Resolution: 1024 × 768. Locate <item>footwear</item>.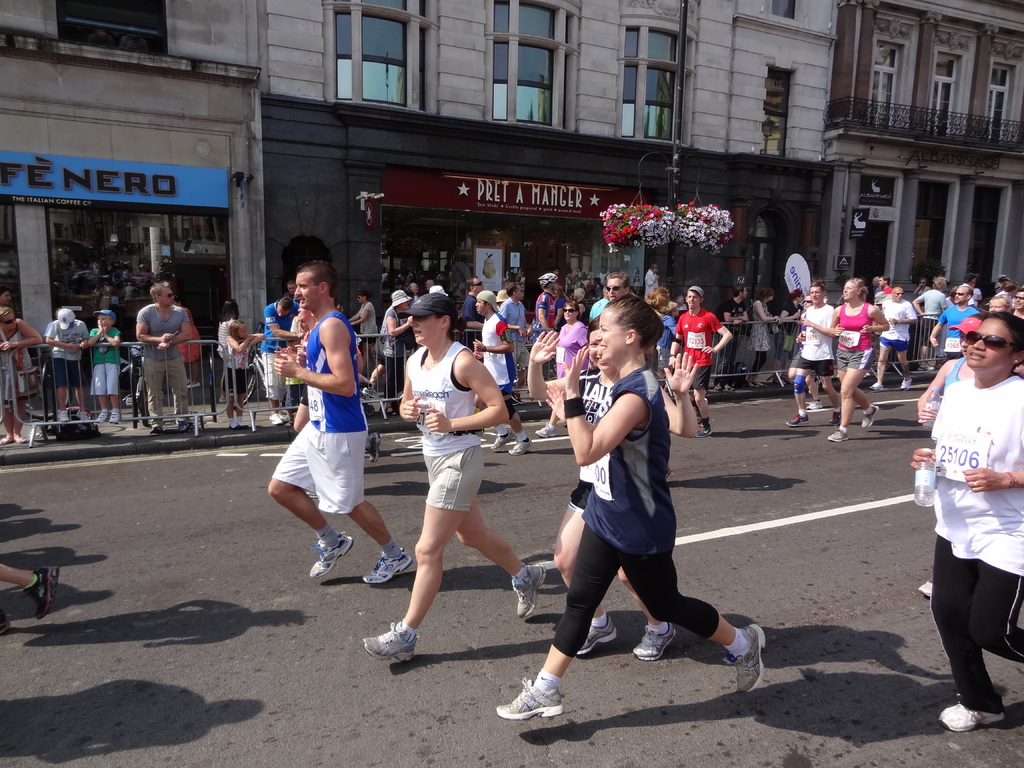
bbox=(827, 404, 844, 428).
